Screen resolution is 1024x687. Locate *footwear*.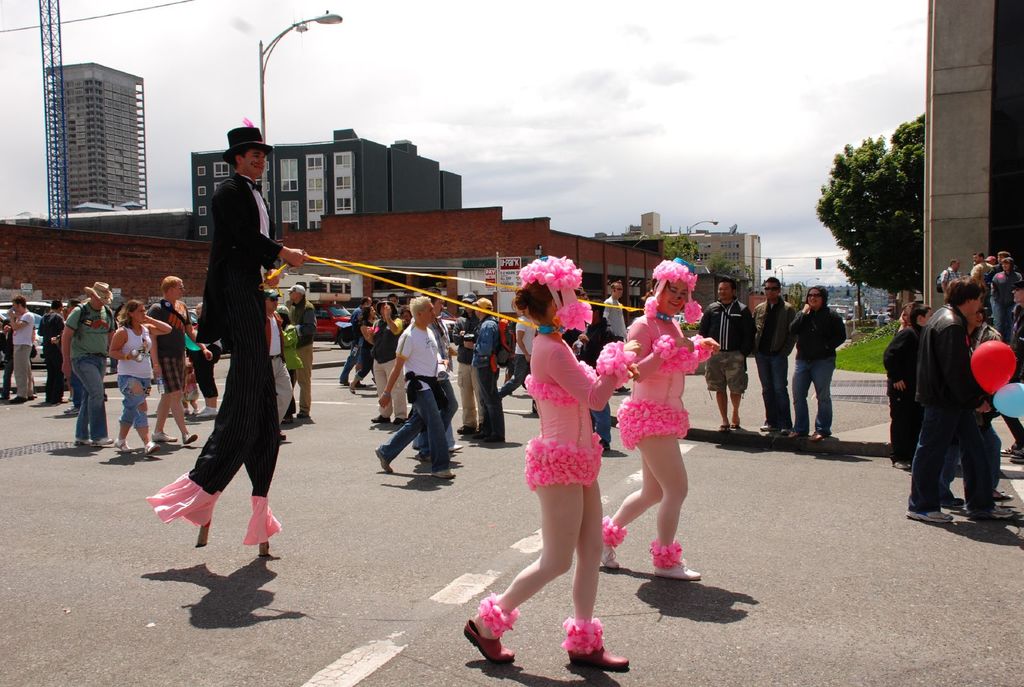
region(786, 428, 806, 443).
